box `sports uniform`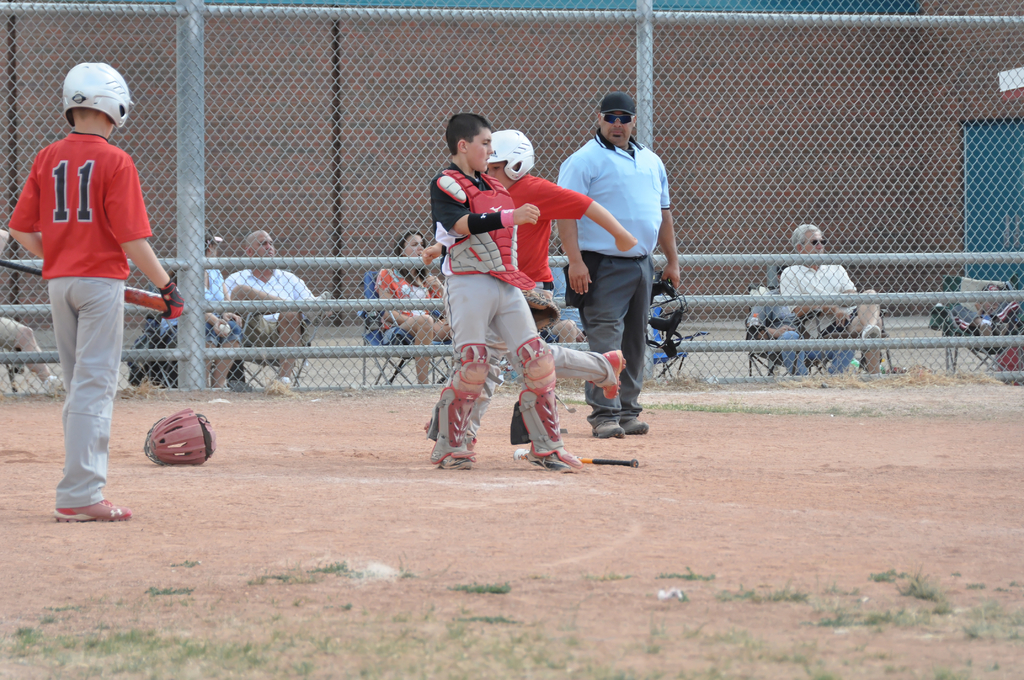
bbox=[429, 133, 627, 437]
